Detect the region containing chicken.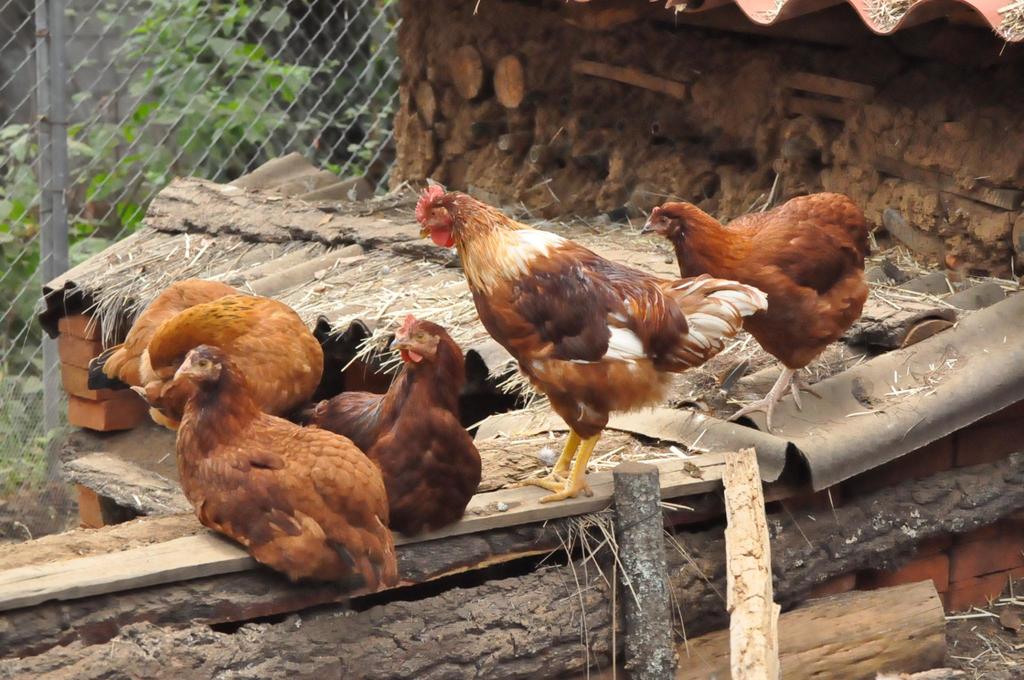
(157,345,400,594).
